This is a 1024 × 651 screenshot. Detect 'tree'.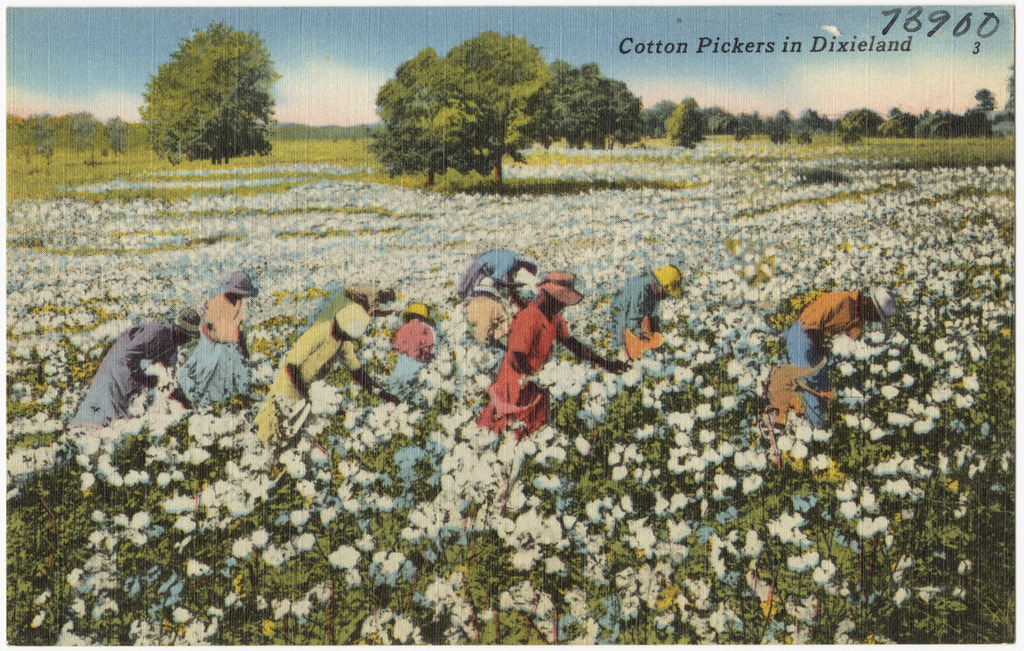
(914, 109, 968, 135).
